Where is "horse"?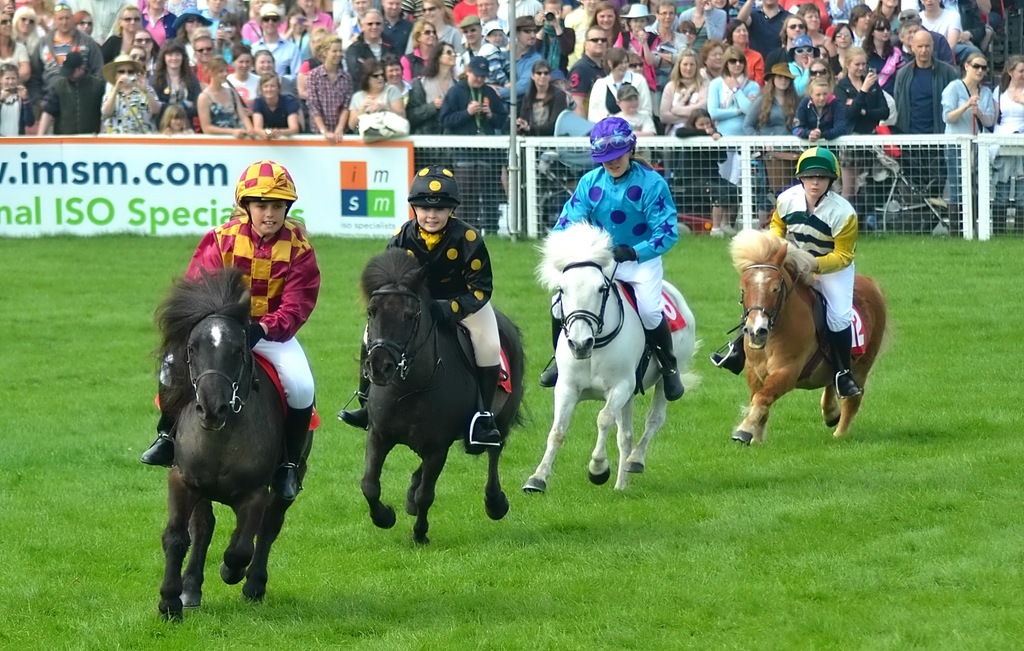
rect(354, 249, 535, 545).
